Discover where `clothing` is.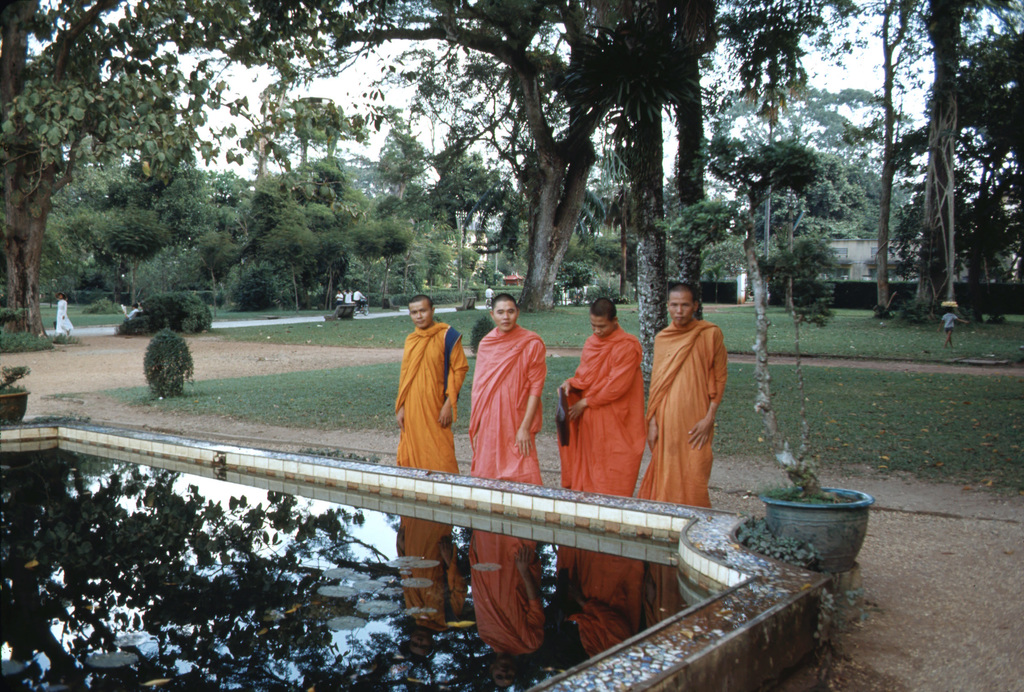
Discovered at [345,293,353,304].
